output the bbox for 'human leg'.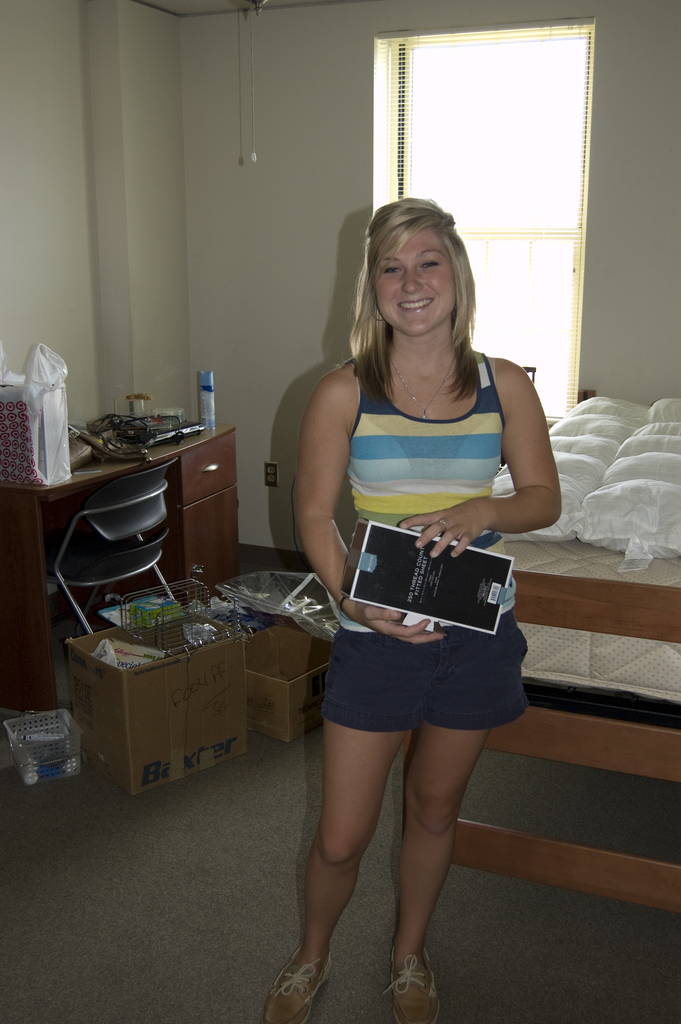
pyautogui.locateOnScreen(266, 615, 404, 1023).
